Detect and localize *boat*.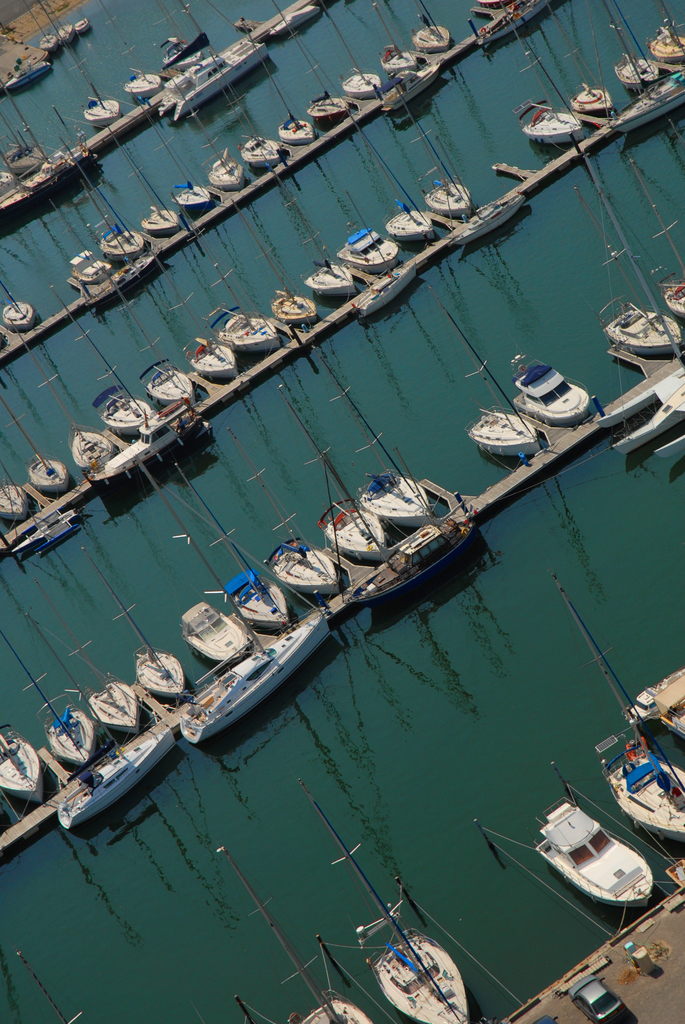
Localized at select_region(174, 469, 295, 627).
